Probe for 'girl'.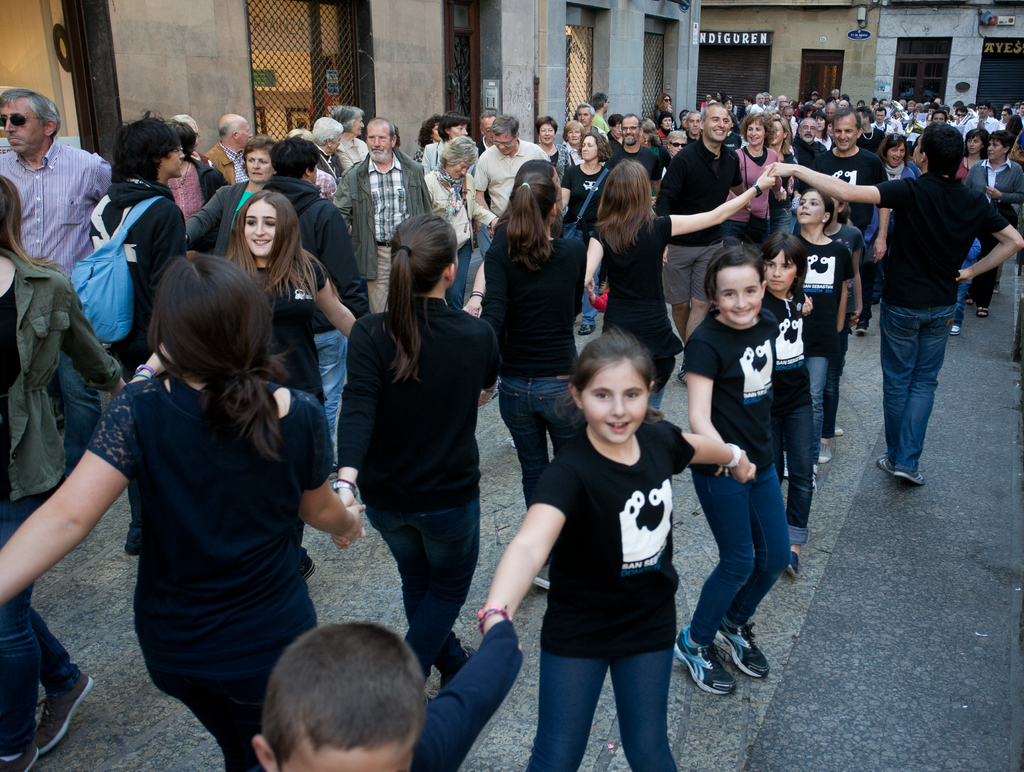
Probe result: 766 107 802 198.
